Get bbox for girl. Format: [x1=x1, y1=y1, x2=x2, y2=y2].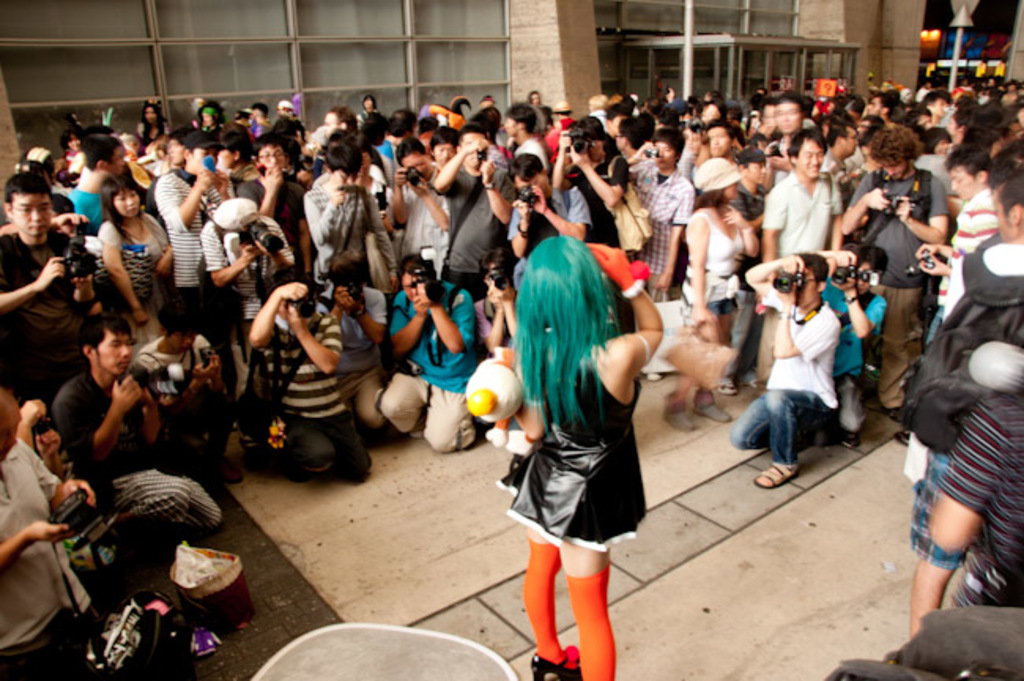
[x1=493, y1=233, x2=666, y2=679].
